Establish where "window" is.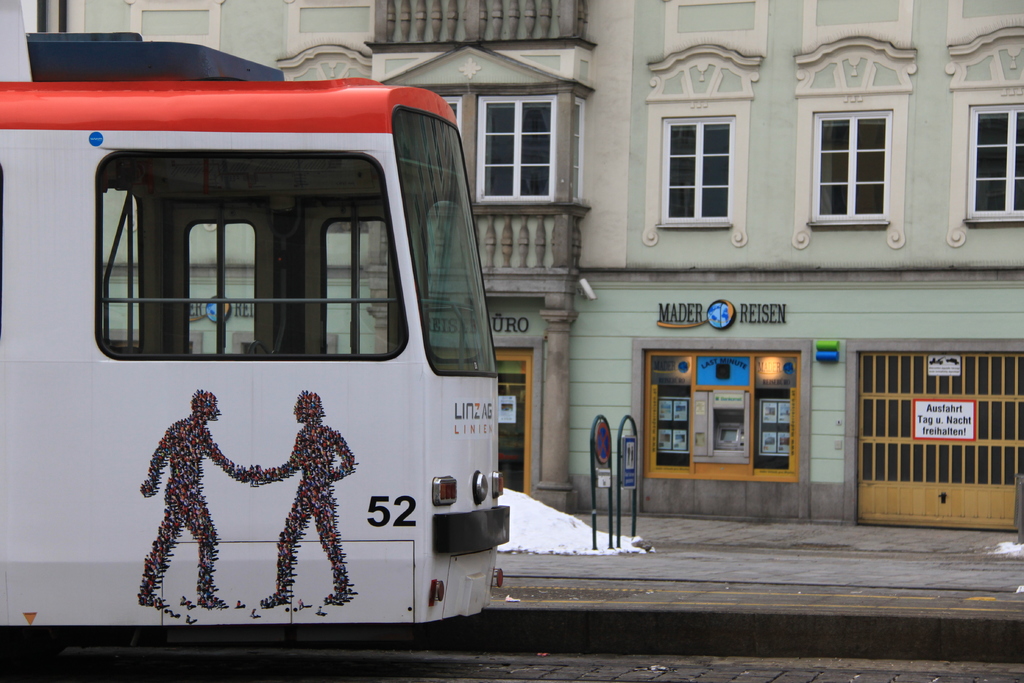
Established at [x1=968, y1=104, x2=1023, y2=218].
